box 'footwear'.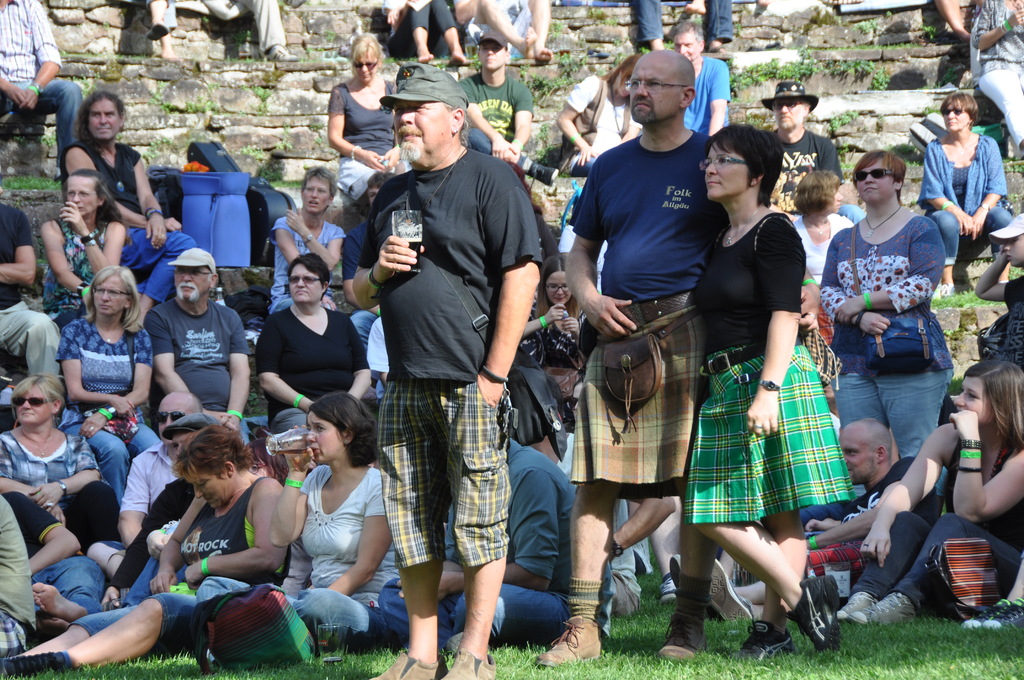
pyautogui.locateOnScreen(536, 616, 607, 670).
